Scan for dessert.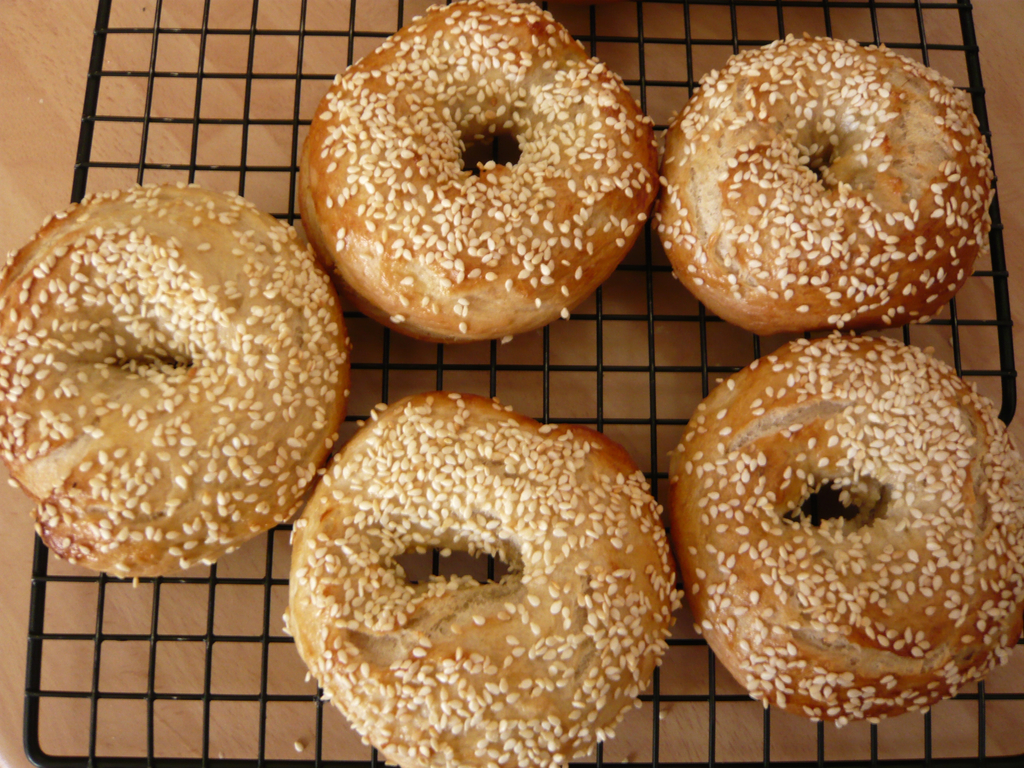
Scan result: [654,30,995,332].
